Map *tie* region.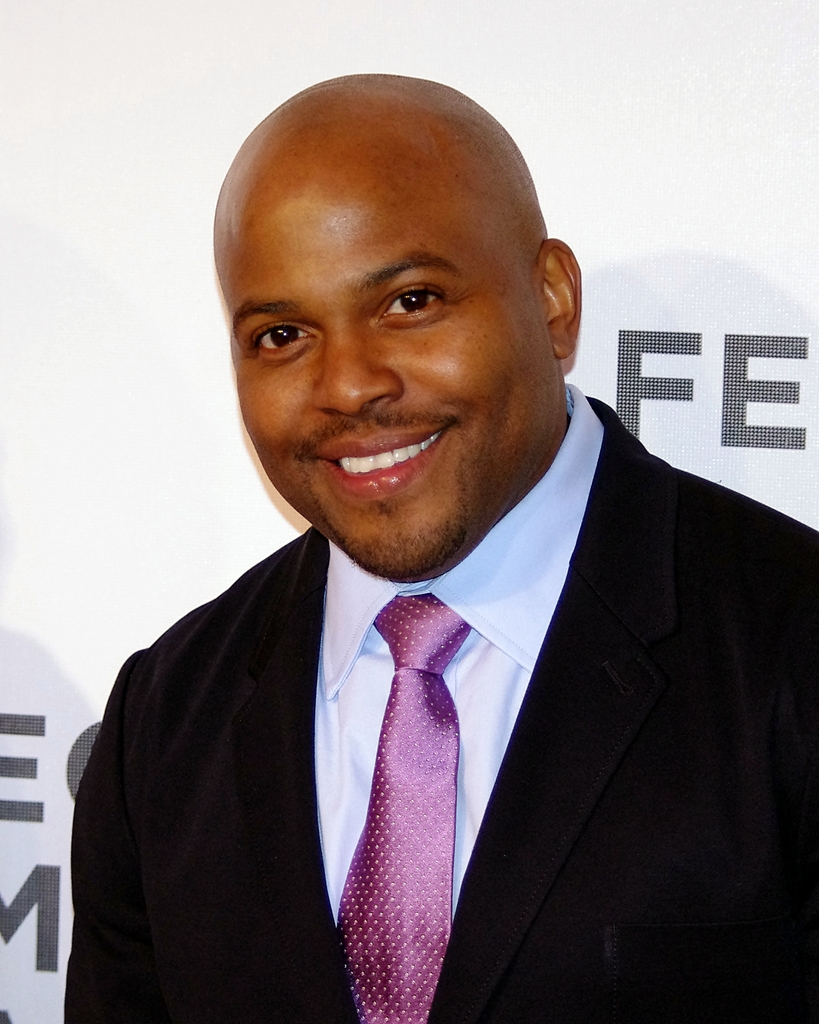
Mapped to left=333, top=589, right=468, bottom=1023.
